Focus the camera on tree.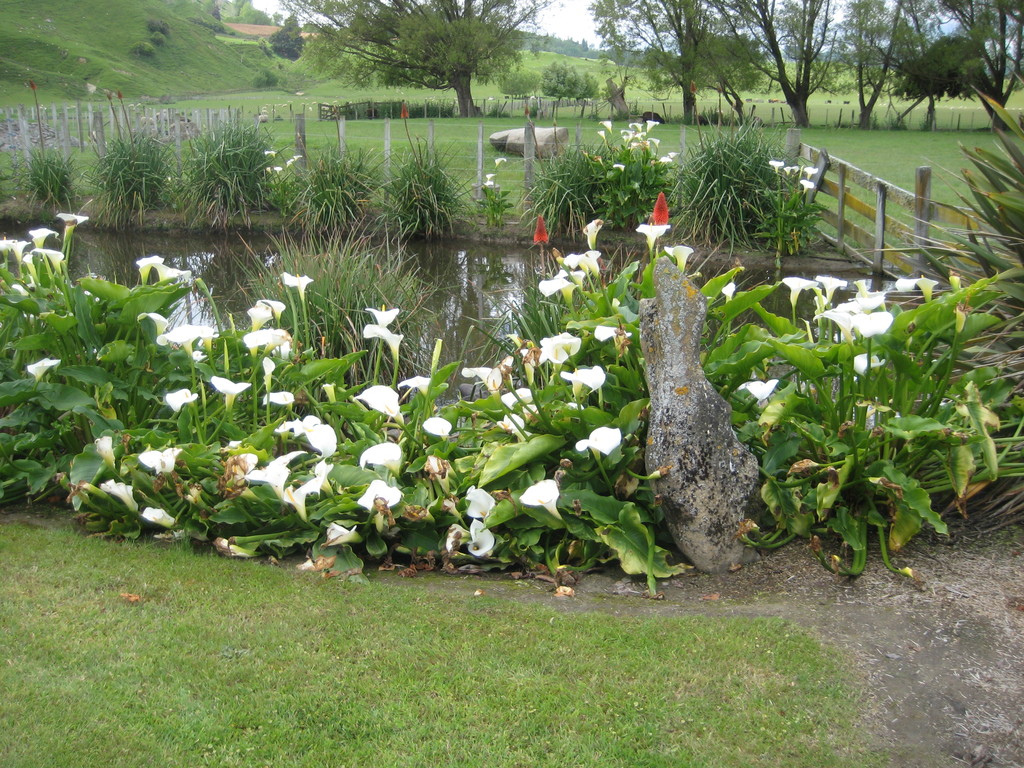
Focus region: pyautogui.locateOnScreen(278, 0, 551, 119).
